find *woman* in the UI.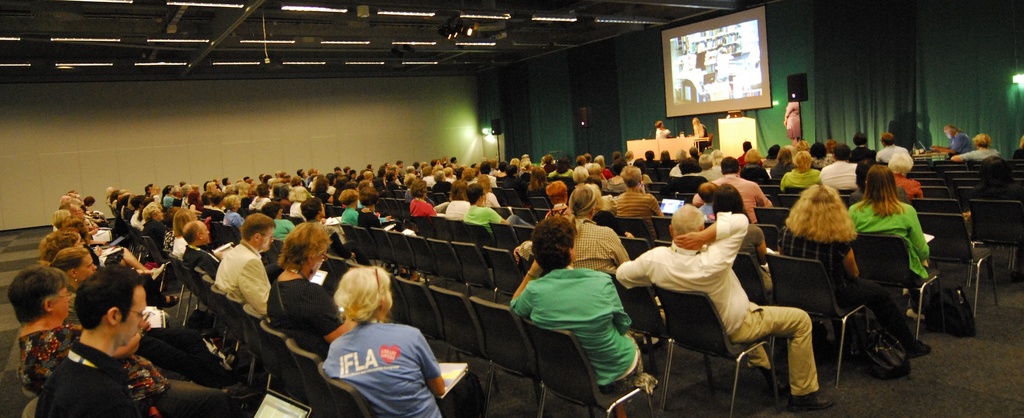
UI element at region(319, 263, 484, 417).
